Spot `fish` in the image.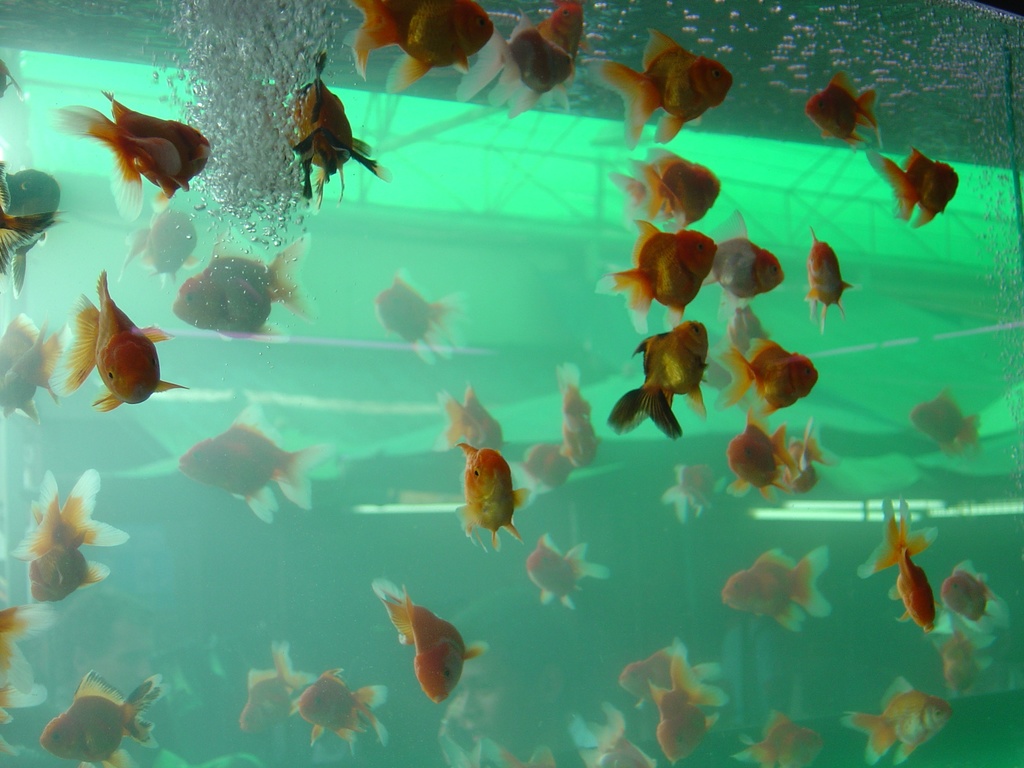
`fish` found at [left=518, top=443, right=575, bottom=504].
